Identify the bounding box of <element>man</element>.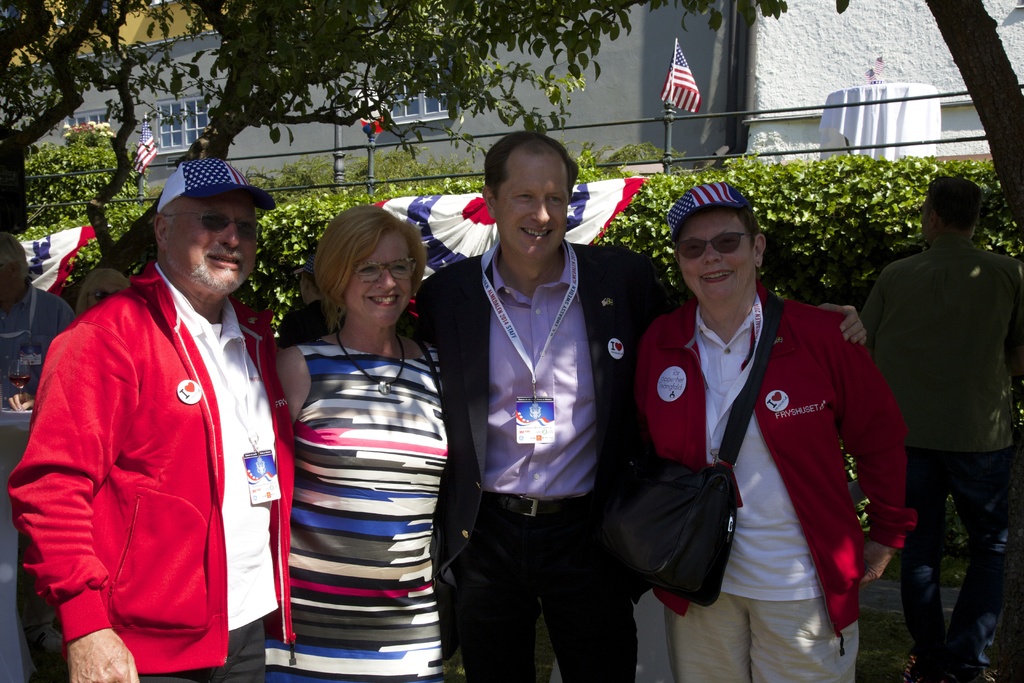
{"left": 414, "top": 128, "right": 866, "bottom": 682}.
